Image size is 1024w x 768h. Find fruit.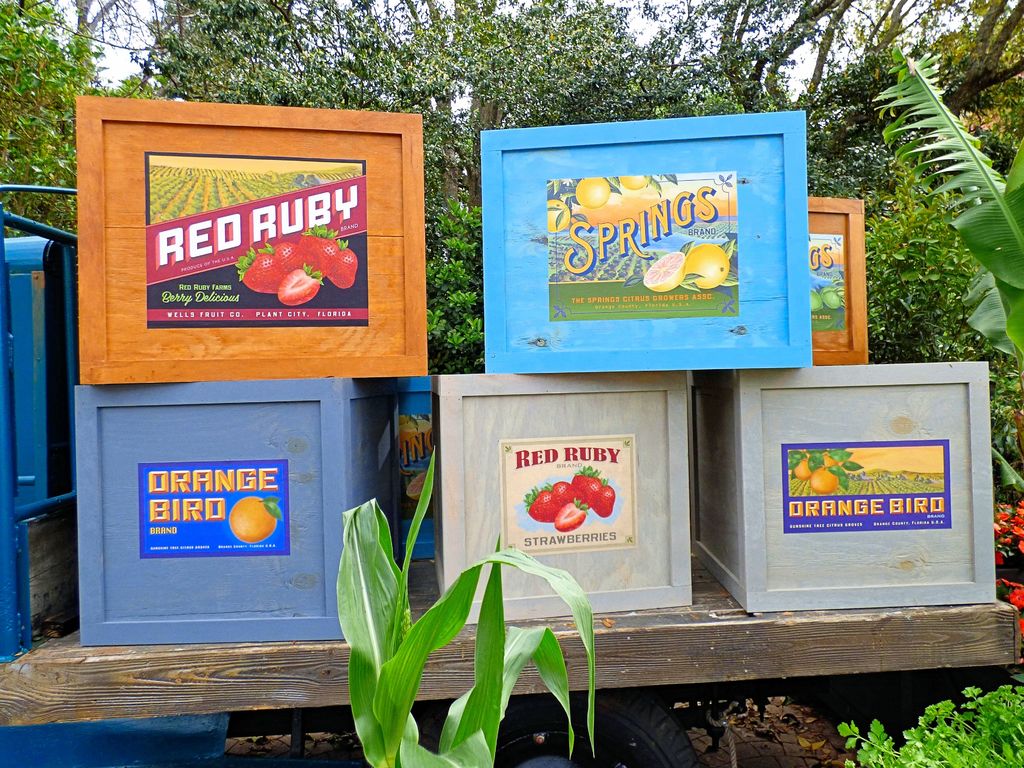
[573,177,613,209].
